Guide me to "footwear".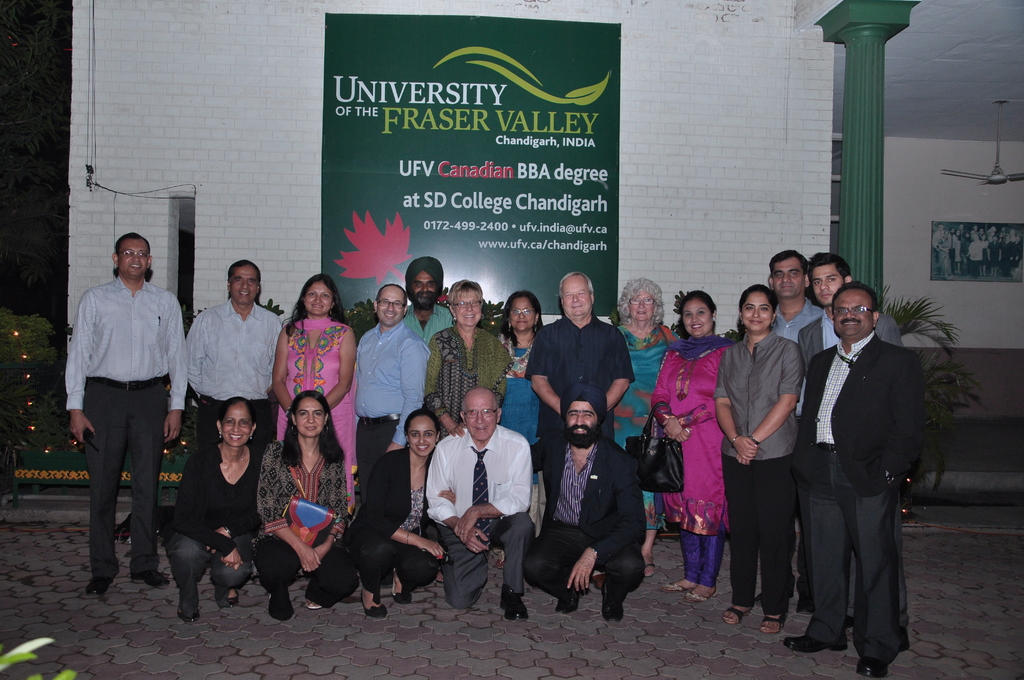
Guidance: bbox=[392, 570, 411, 604].
